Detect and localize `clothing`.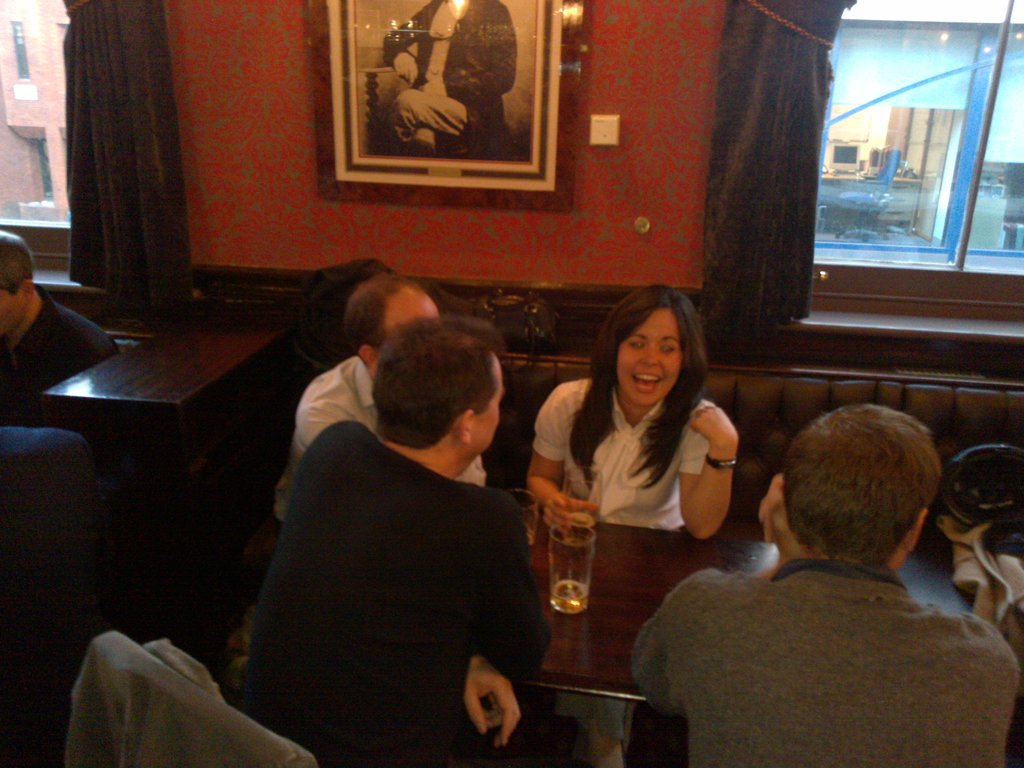
Localized at region(59, 637, 324, 767).
